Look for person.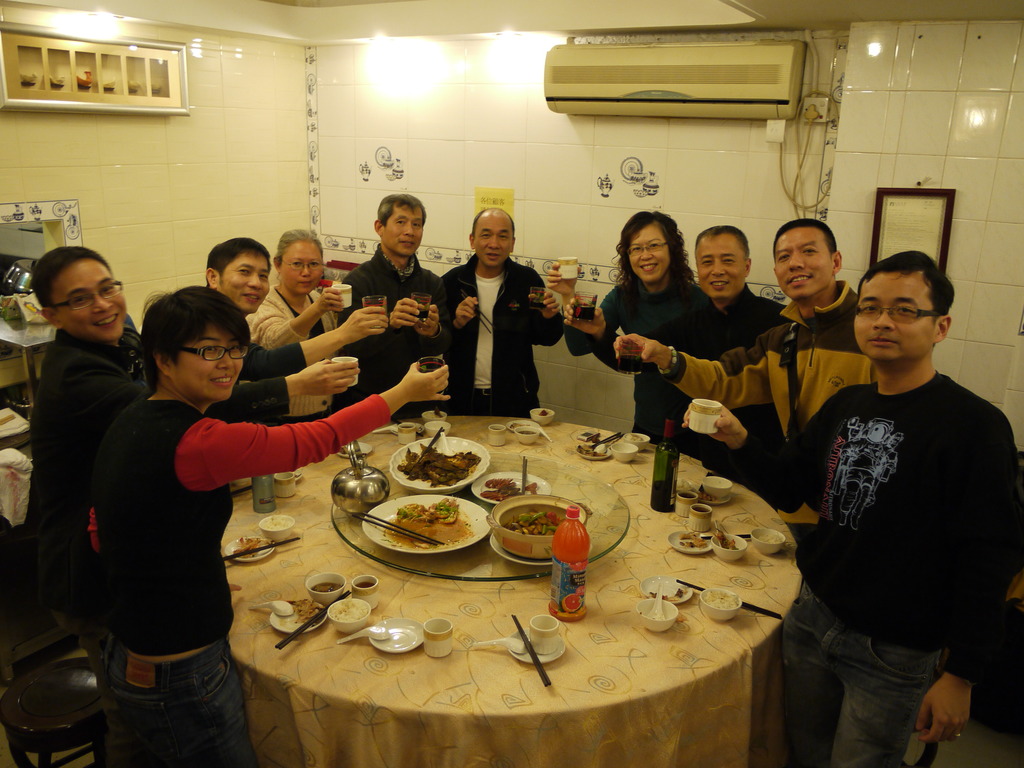
Found: (786, 204, 1021, 767).
